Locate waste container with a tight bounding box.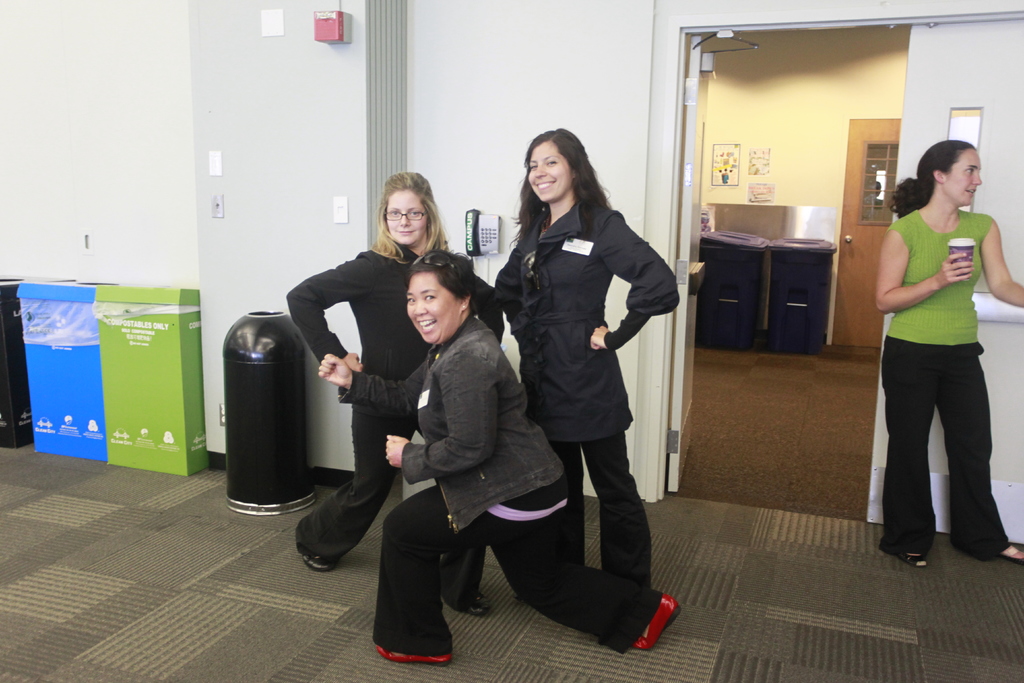
l=90, t=284, r=212, b=472.
